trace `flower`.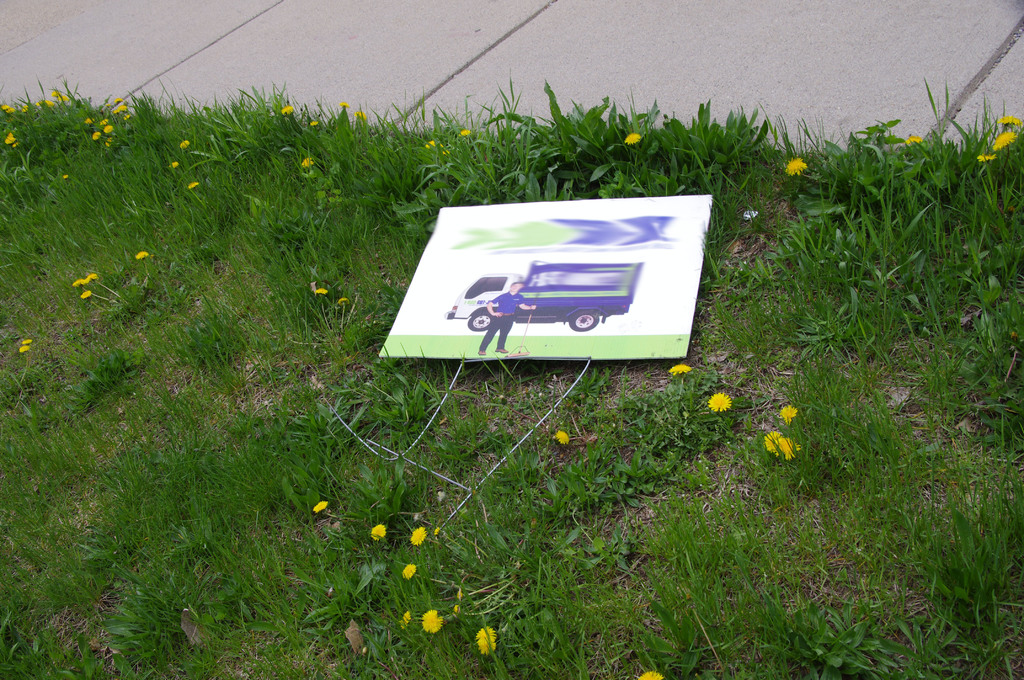
Traced to rect(664, 358, 687, 380).
